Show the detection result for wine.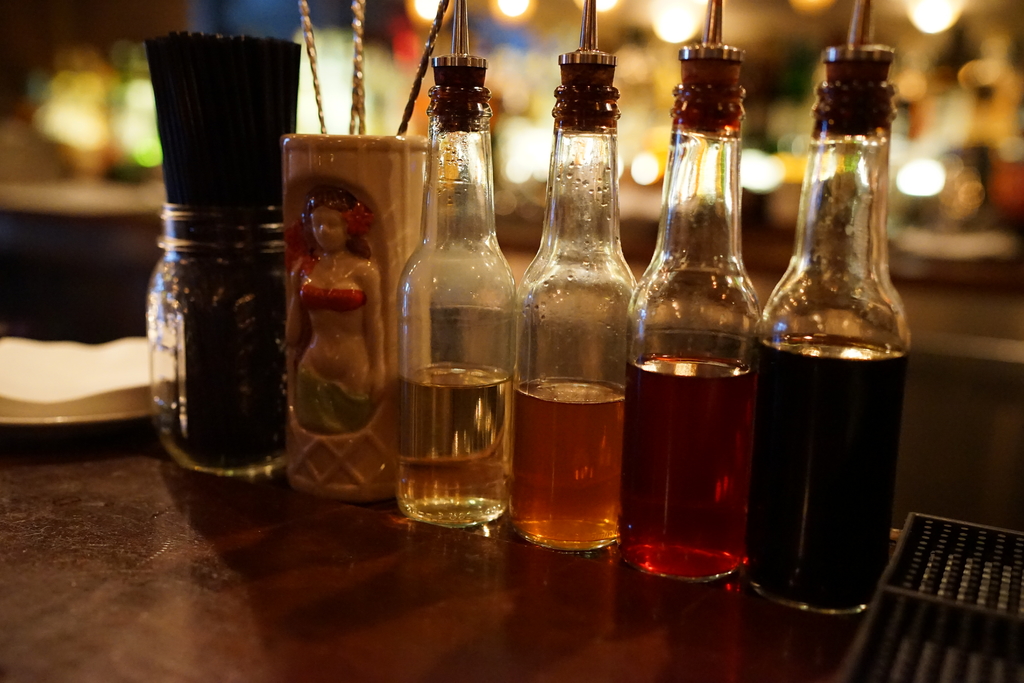
detection(515, 376, 621, 555).
